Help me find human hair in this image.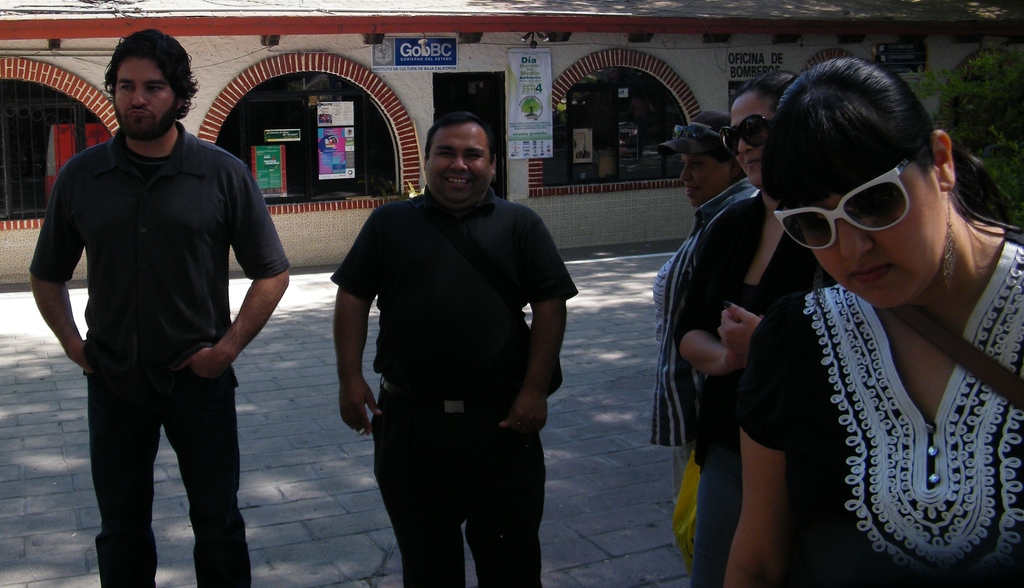
Found it: 762, 55, 942, 209.
